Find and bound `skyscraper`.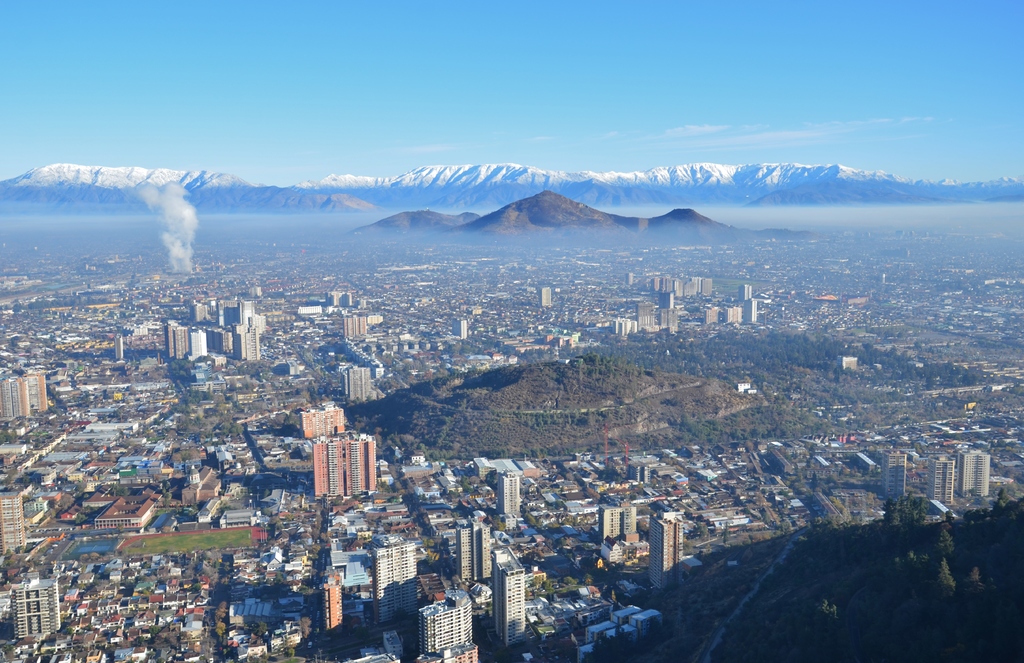
Bound: bbox=(652, 512, 685, 586).
